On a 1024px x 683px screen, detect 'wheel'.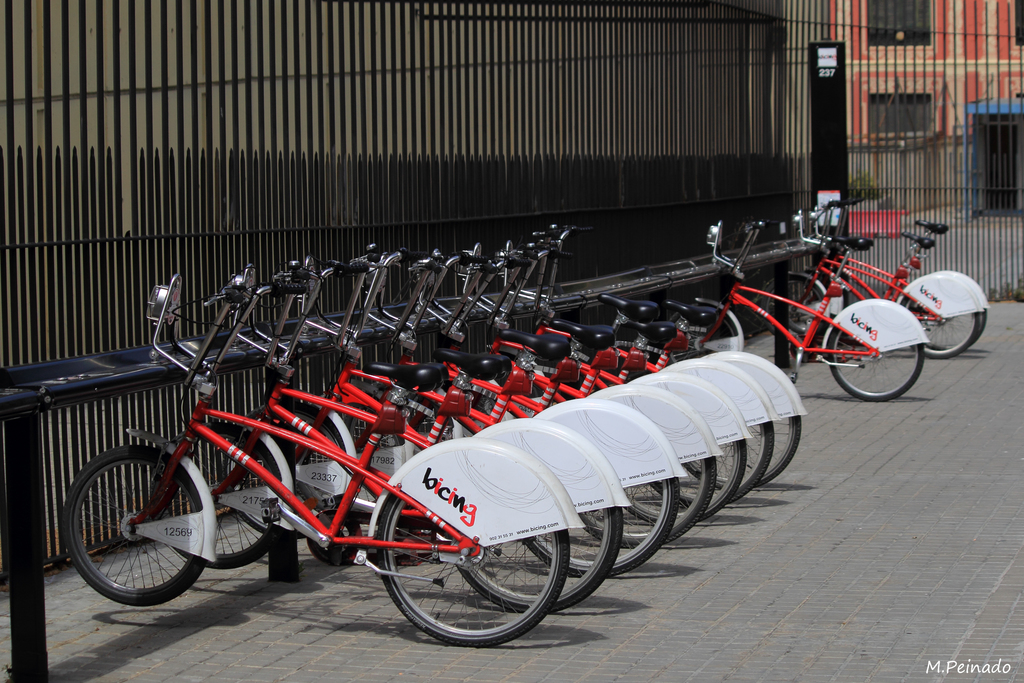
825 324 927 402.
